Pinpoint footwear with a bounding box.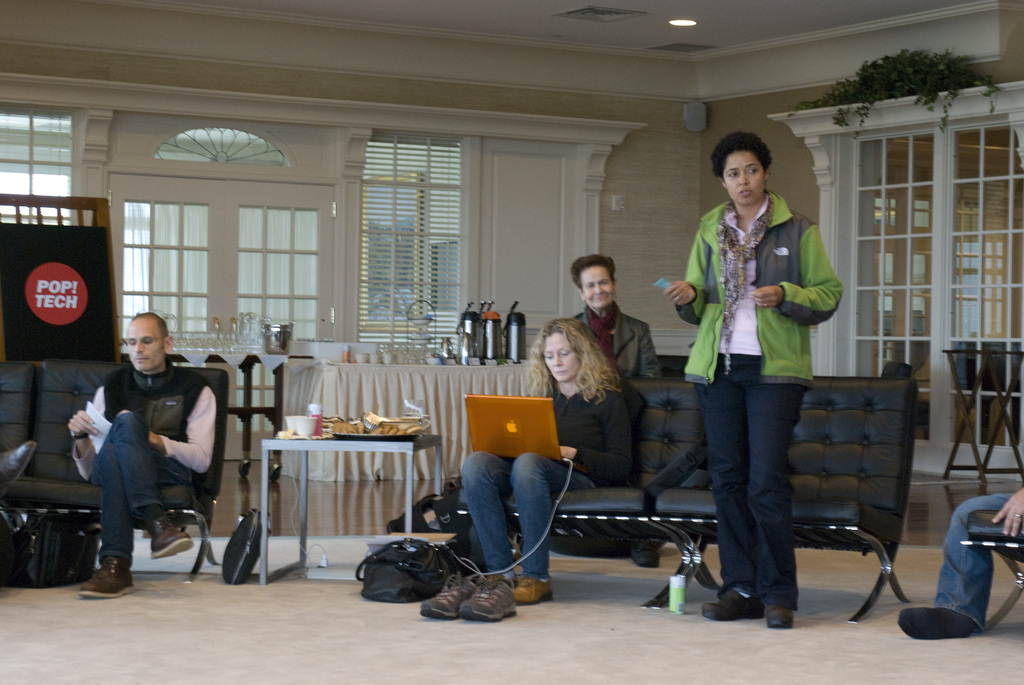
detection(148, 509, 191, 558).
